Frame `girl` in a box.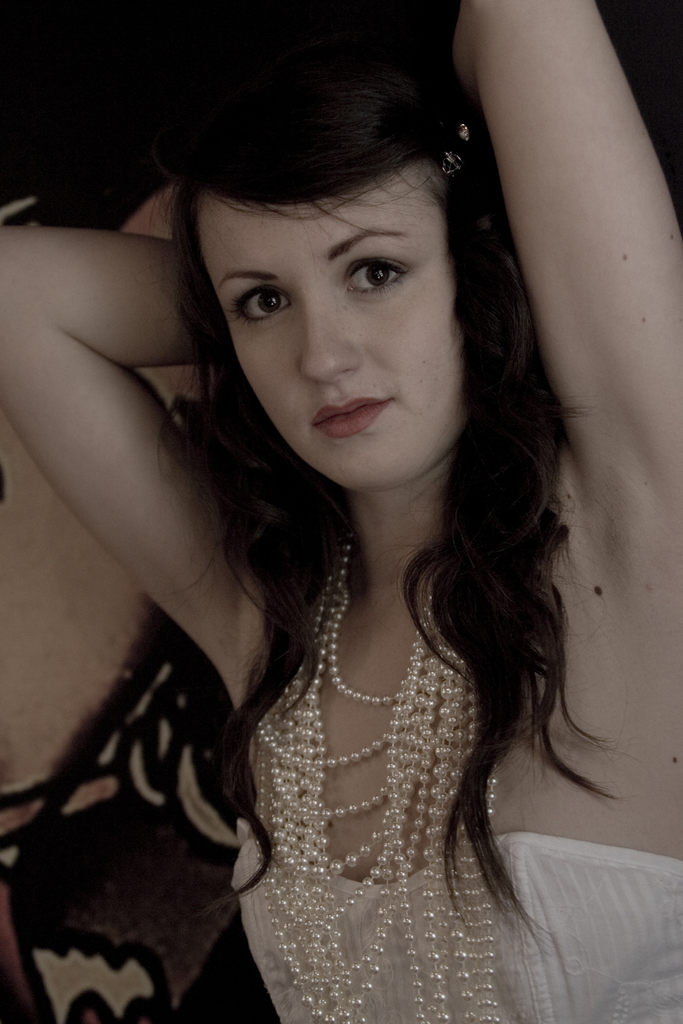
left=0, top=0, right=682, bottom=1023.
